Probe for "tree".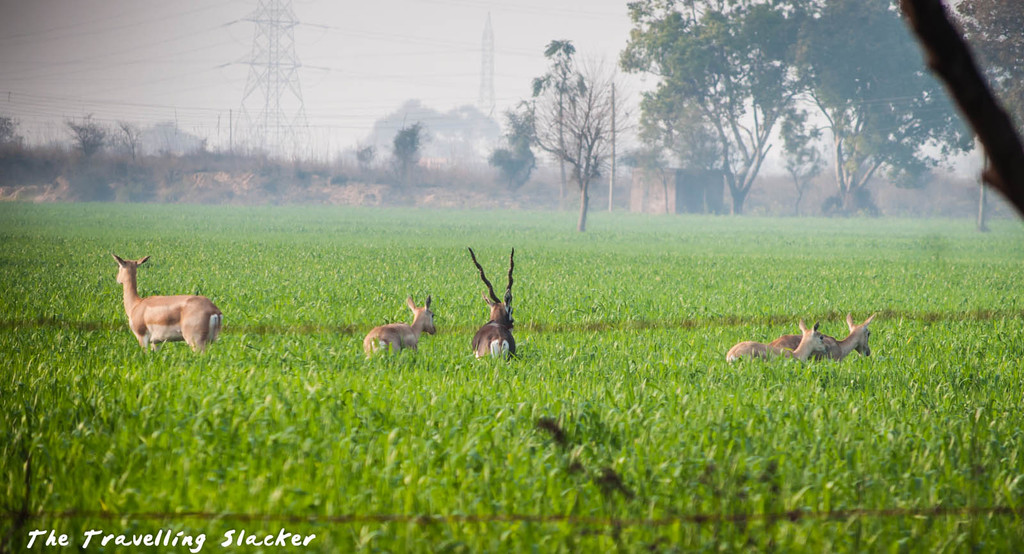
Probe result: bbox(524, 53, 644, 215).
